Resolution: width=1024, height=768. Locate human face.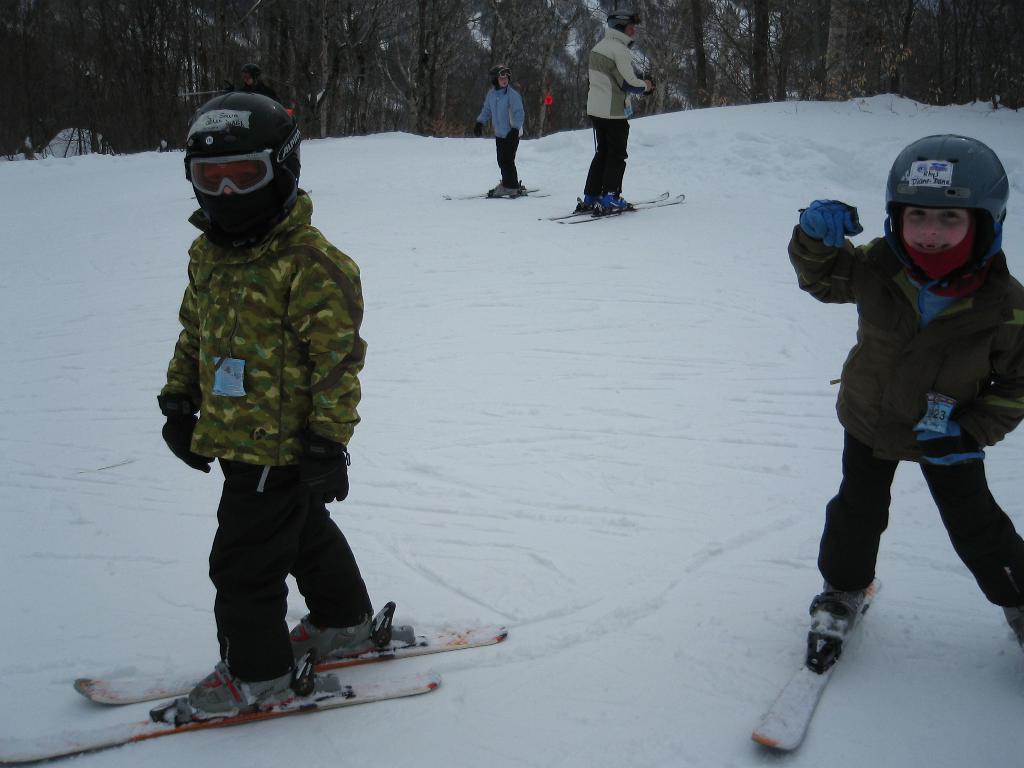
crop(497, 77, 514, 90).
